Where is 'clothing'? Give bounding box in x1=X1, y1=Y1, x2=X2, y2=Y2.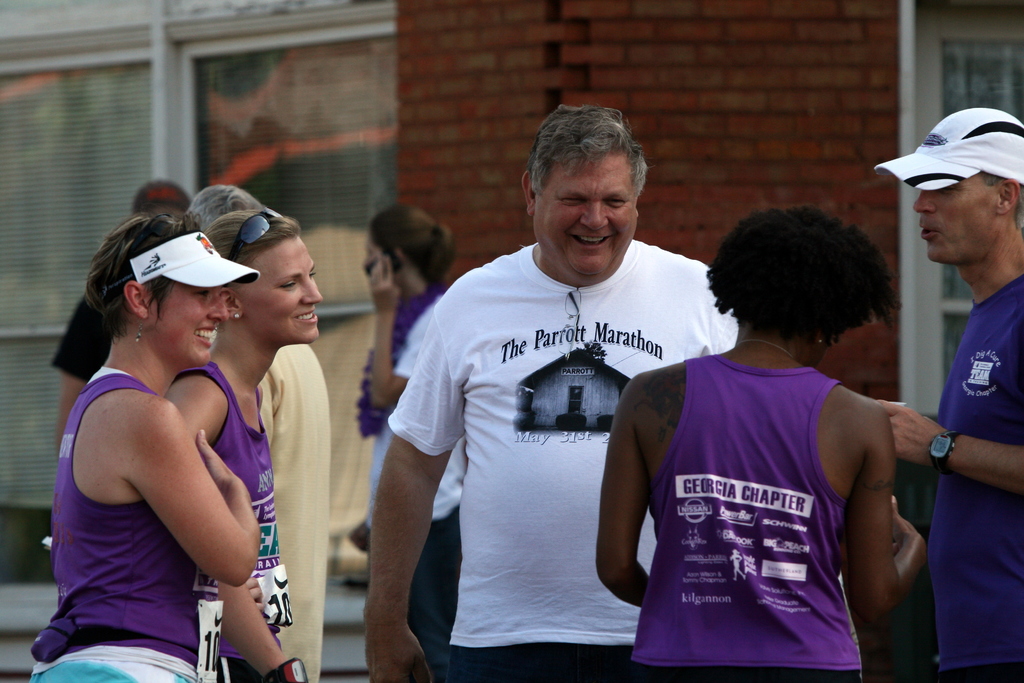
x1=364, y1=283, x2=463, y2=682.
